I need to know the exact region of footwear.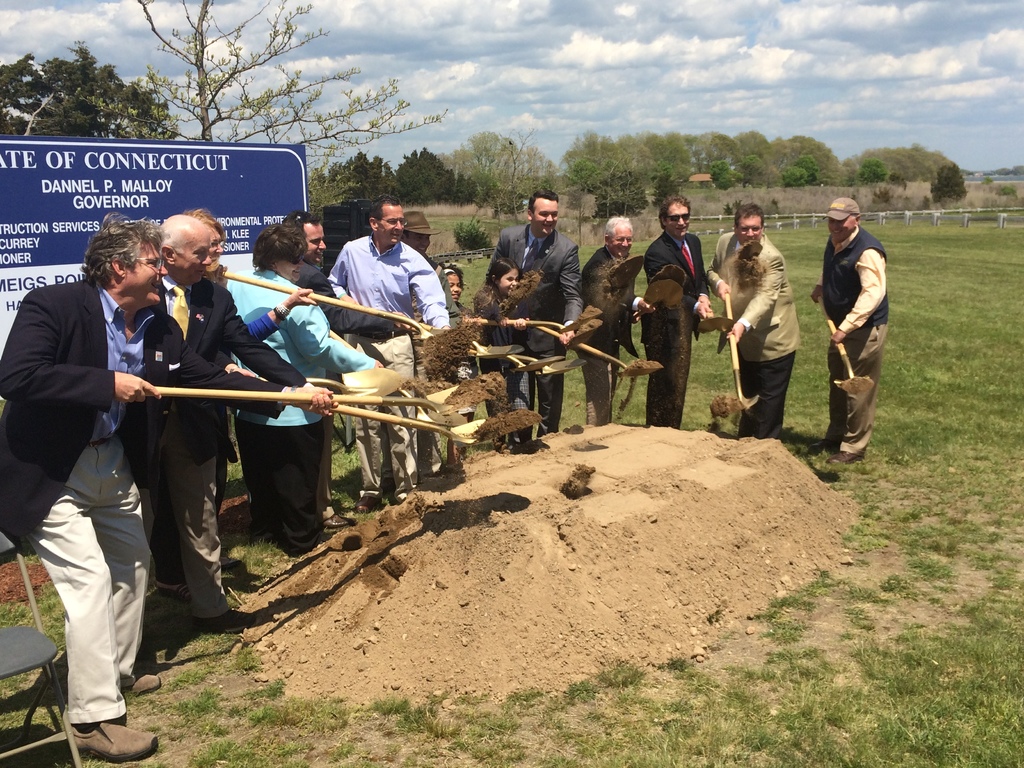
Region: 150,576,198,601.
